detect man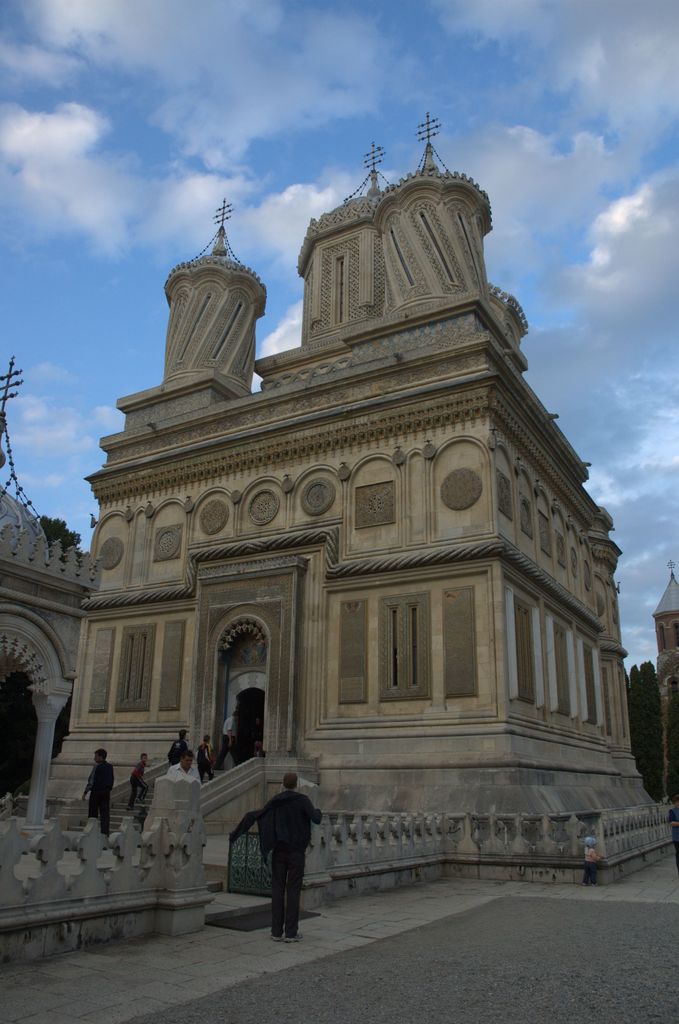
rect(168, 730, 190, 767)
